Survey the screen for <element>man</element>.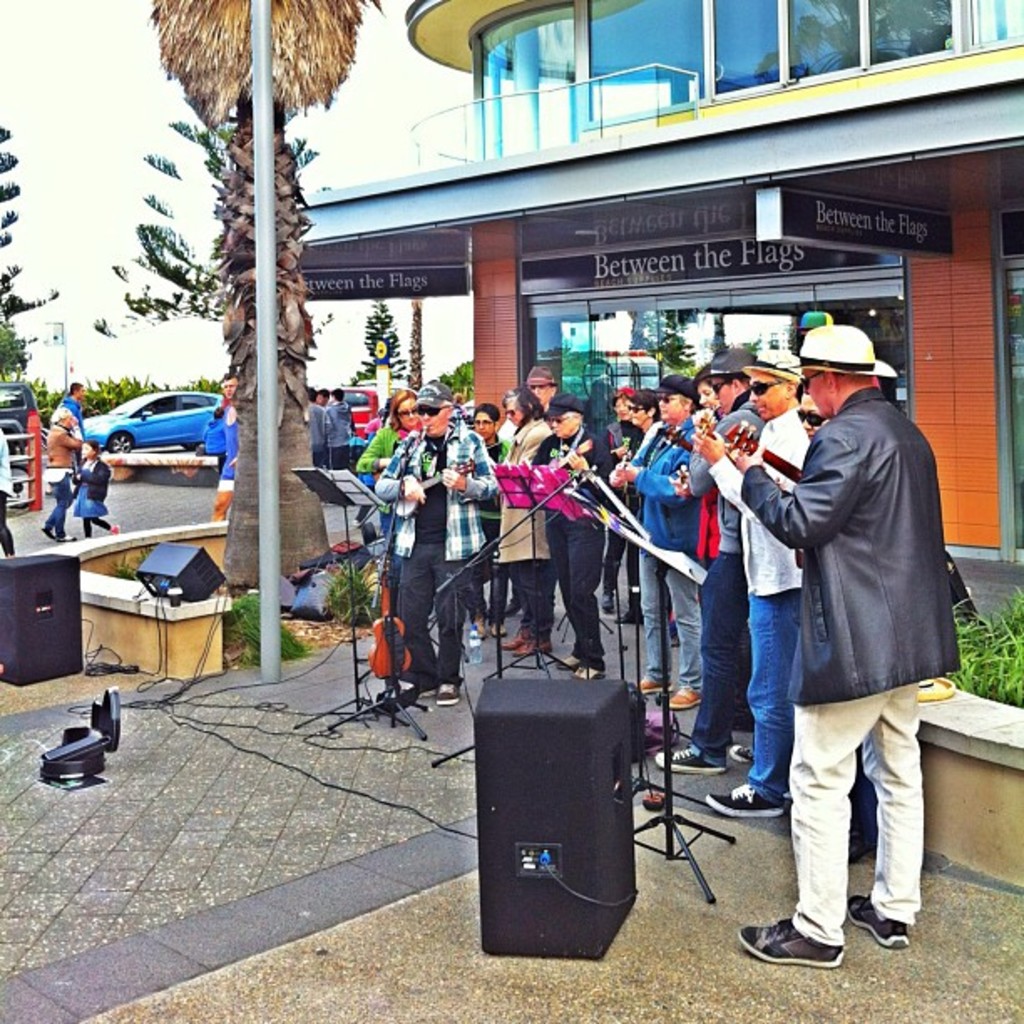
Survey found: (358,371,497,723).
